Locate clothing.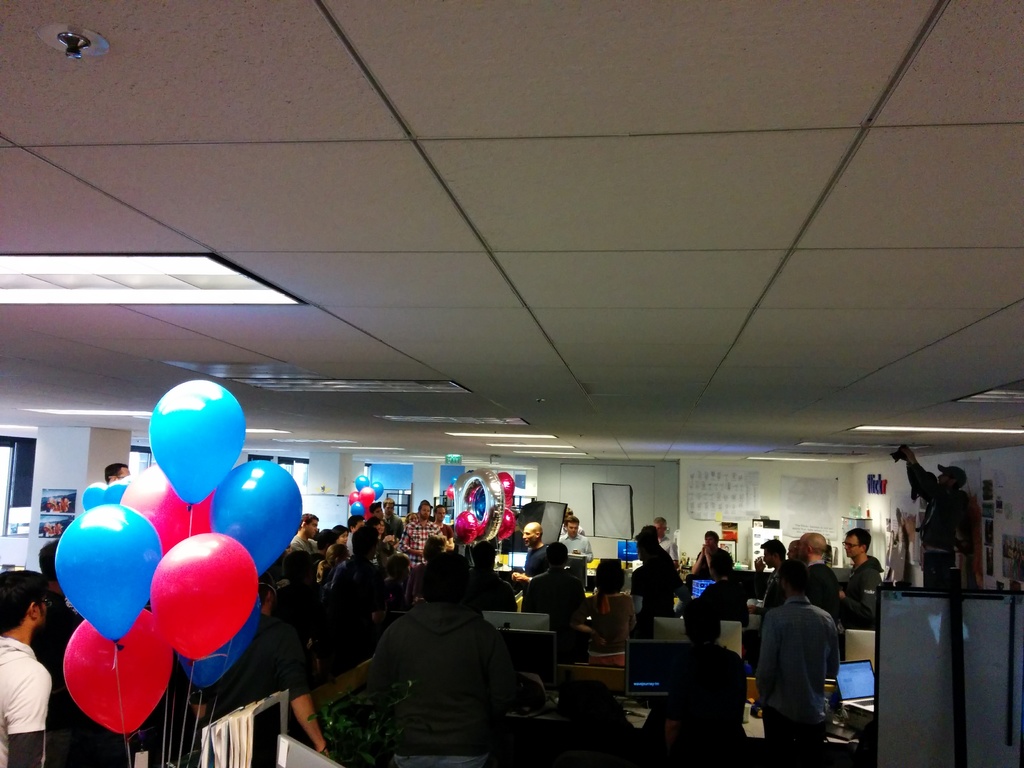
Bounding box: [x1=520, y1=545, x2=550, y2=586].
